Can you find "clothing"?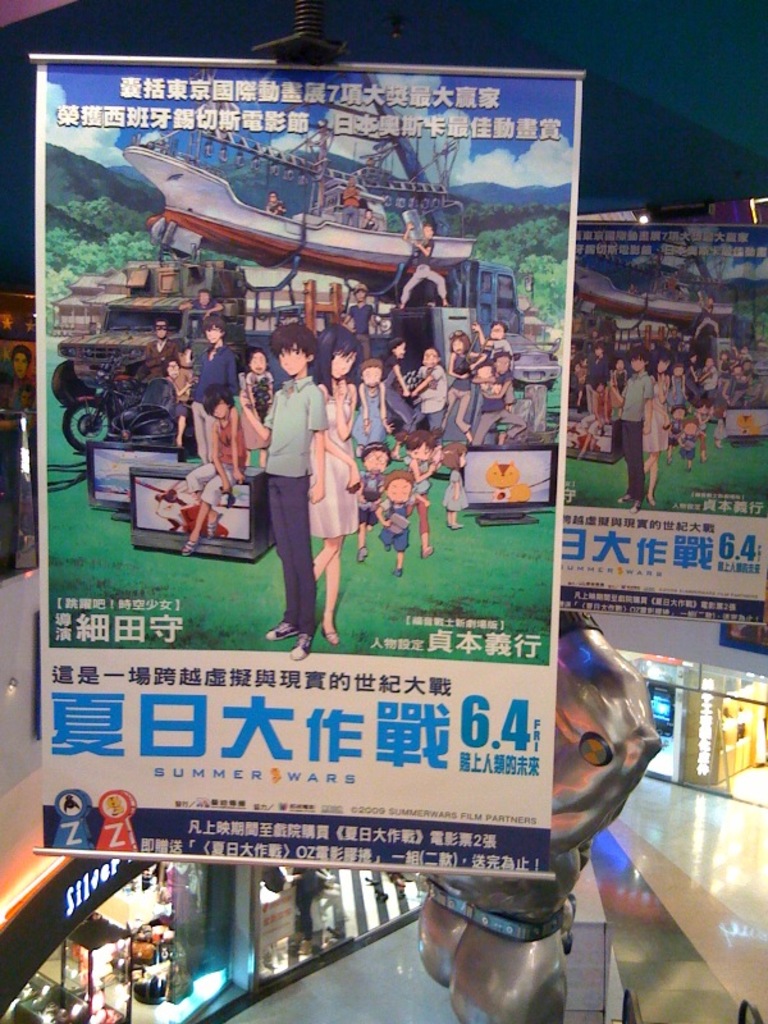
Yes, bounding box: bbox=[471, 374, 512, 445].
